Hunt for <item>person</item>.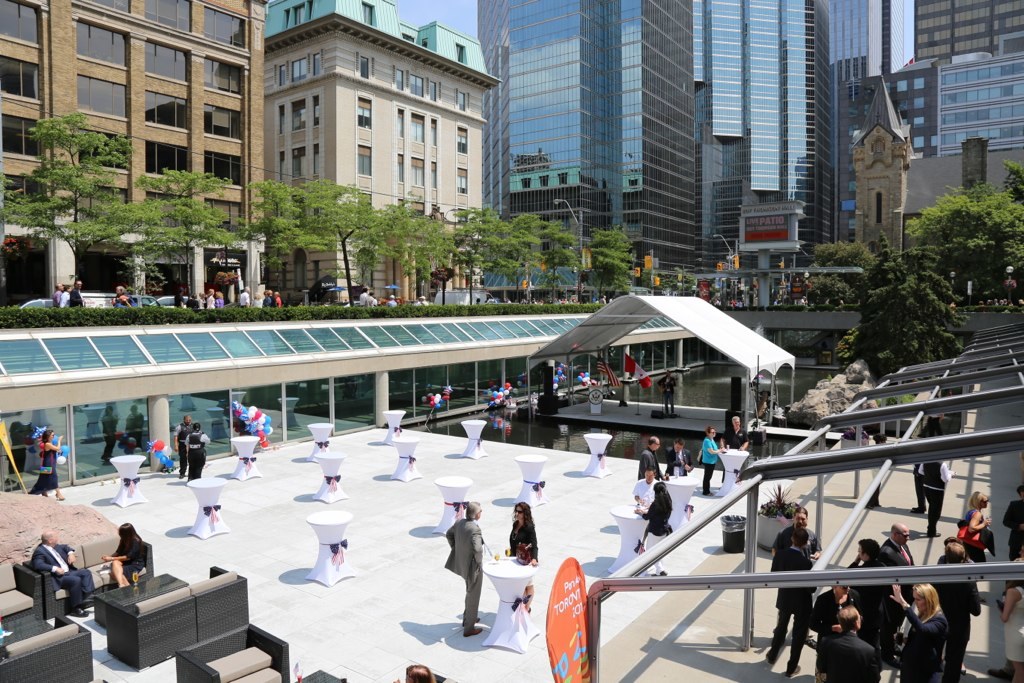
Hunted down at bbox=(668, 439, 690, 478).
